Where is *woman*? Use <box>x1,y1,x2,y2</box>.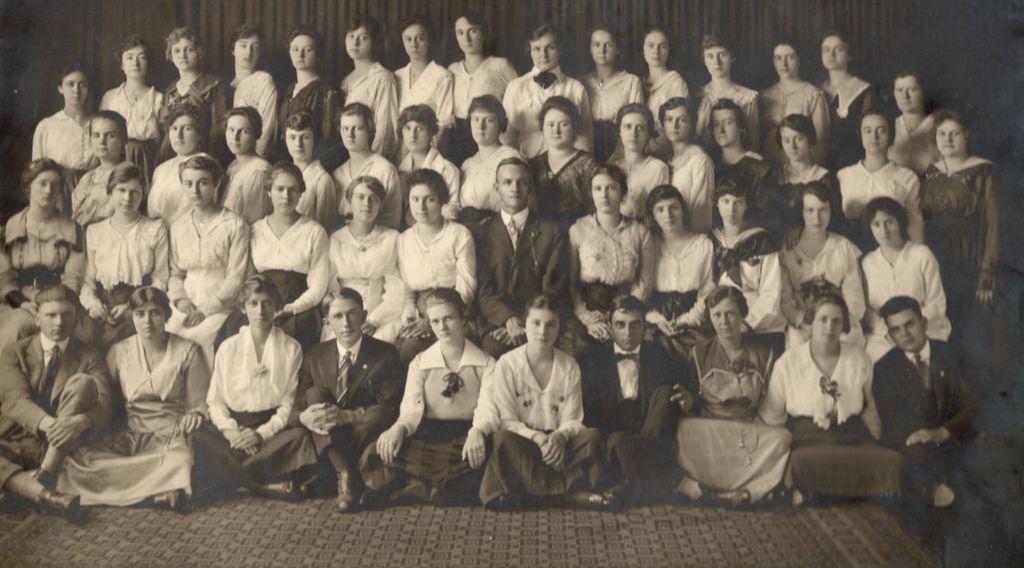
<box>911,106,1015,422</box>.
